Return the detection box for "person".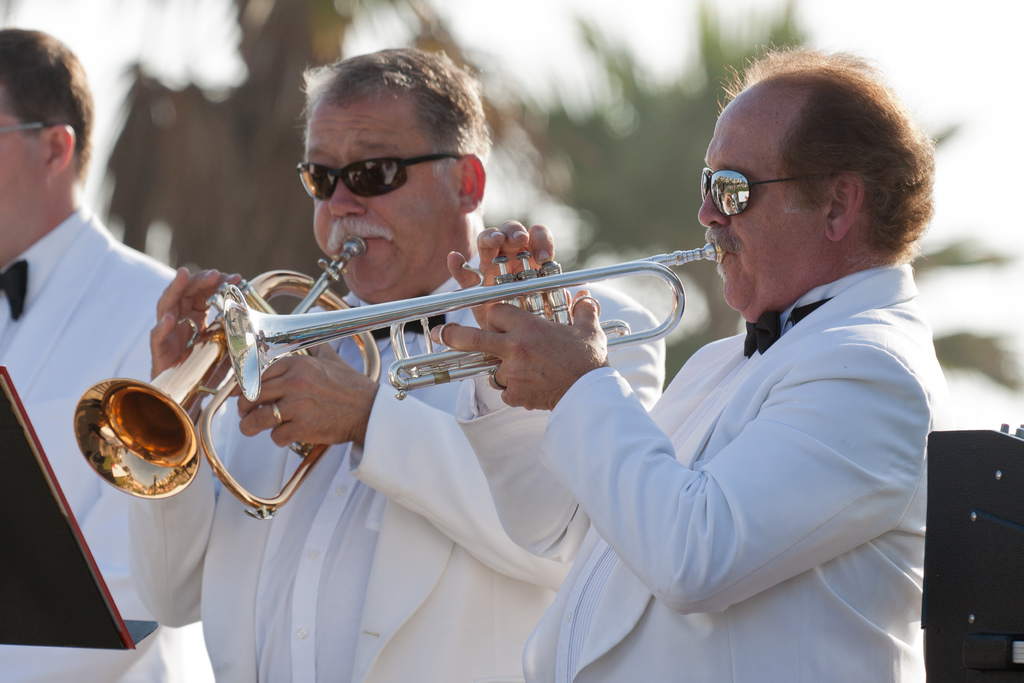
<box>131,44,666,682</box>.
